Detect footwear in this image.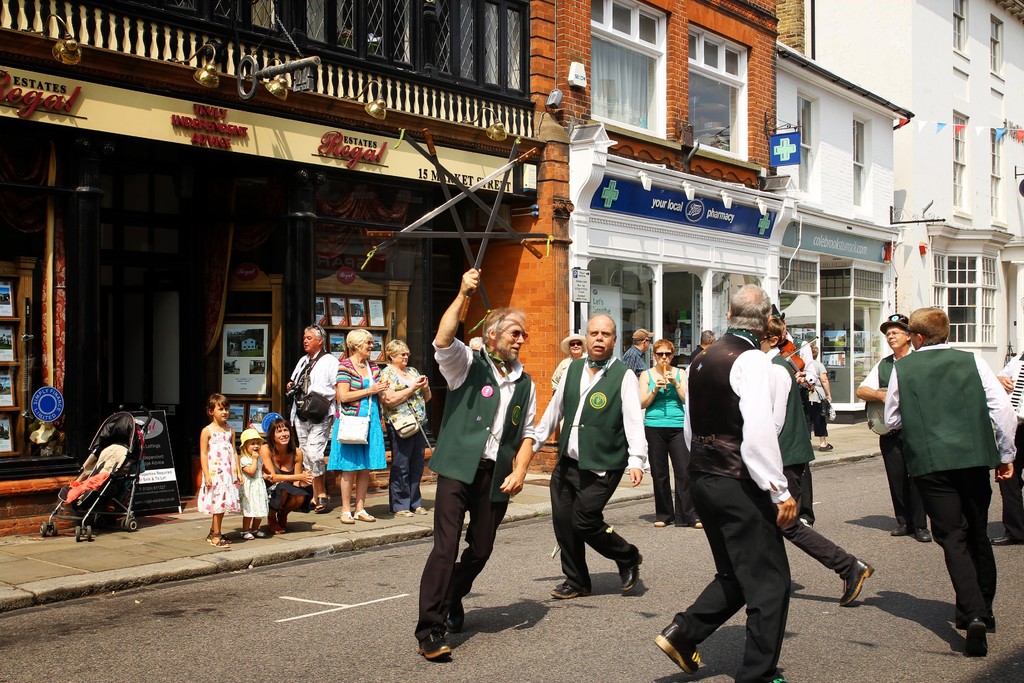
Detection: box(616, 554, 643, 589).
